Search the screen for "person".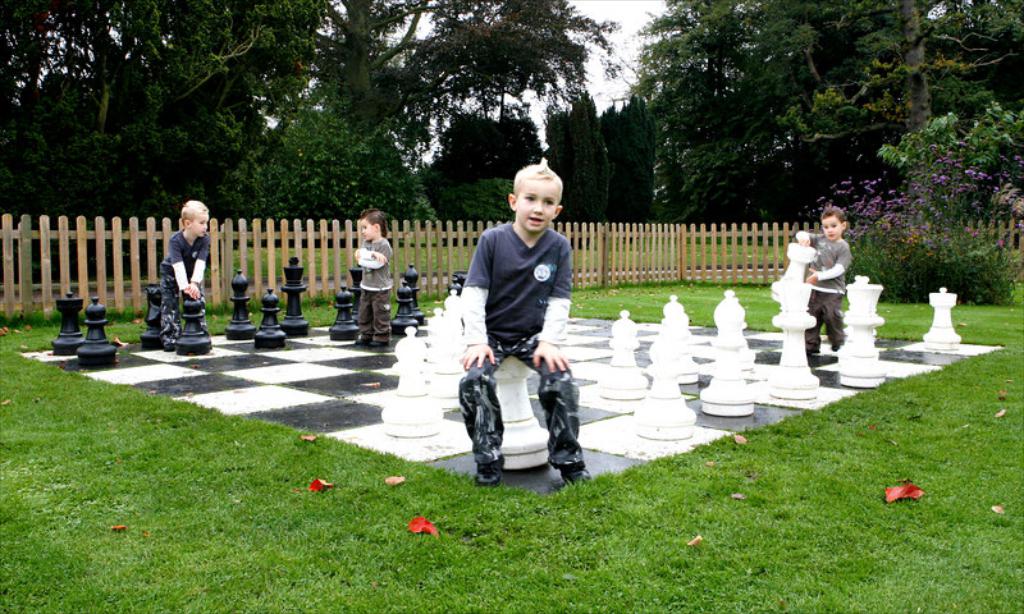
Found at (155, 197, 209, 345).
